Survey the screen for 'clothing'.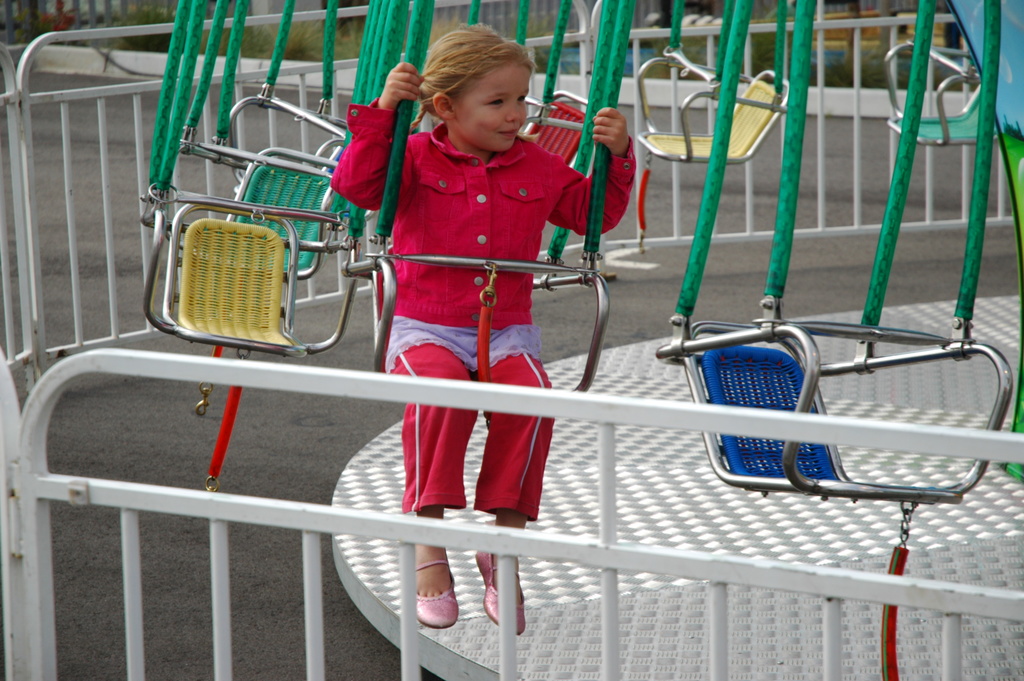
Survey found: pyautogui.locateOnScreen(323, 88, 634, 511).
